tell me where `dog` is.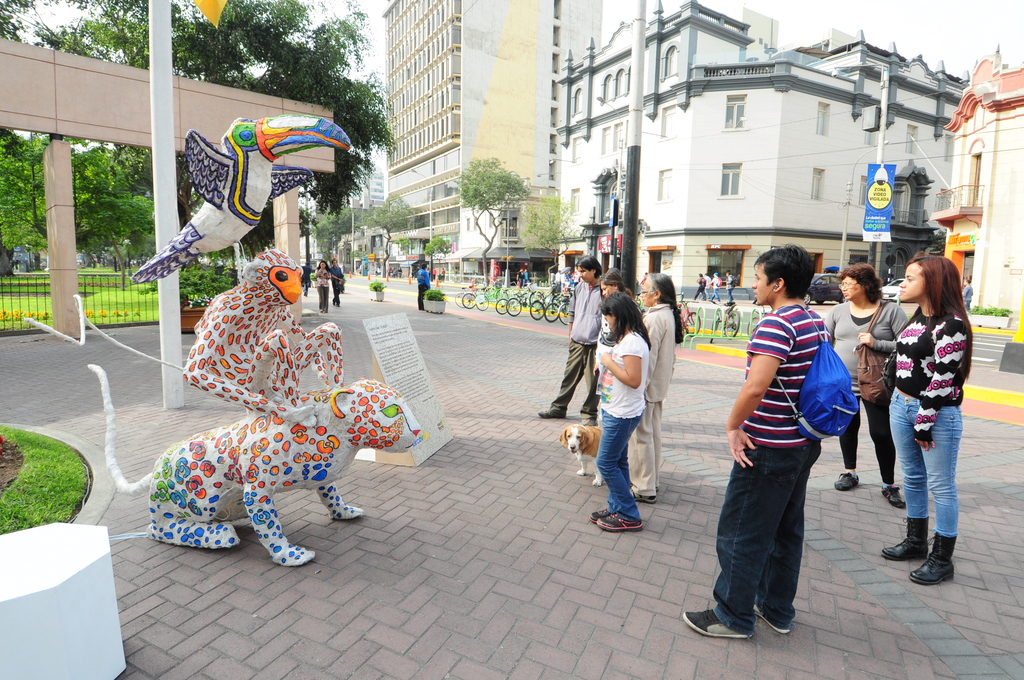
`dog` is at {"left": 86, "top": 365, "right": 422, "bottom": 570}.
